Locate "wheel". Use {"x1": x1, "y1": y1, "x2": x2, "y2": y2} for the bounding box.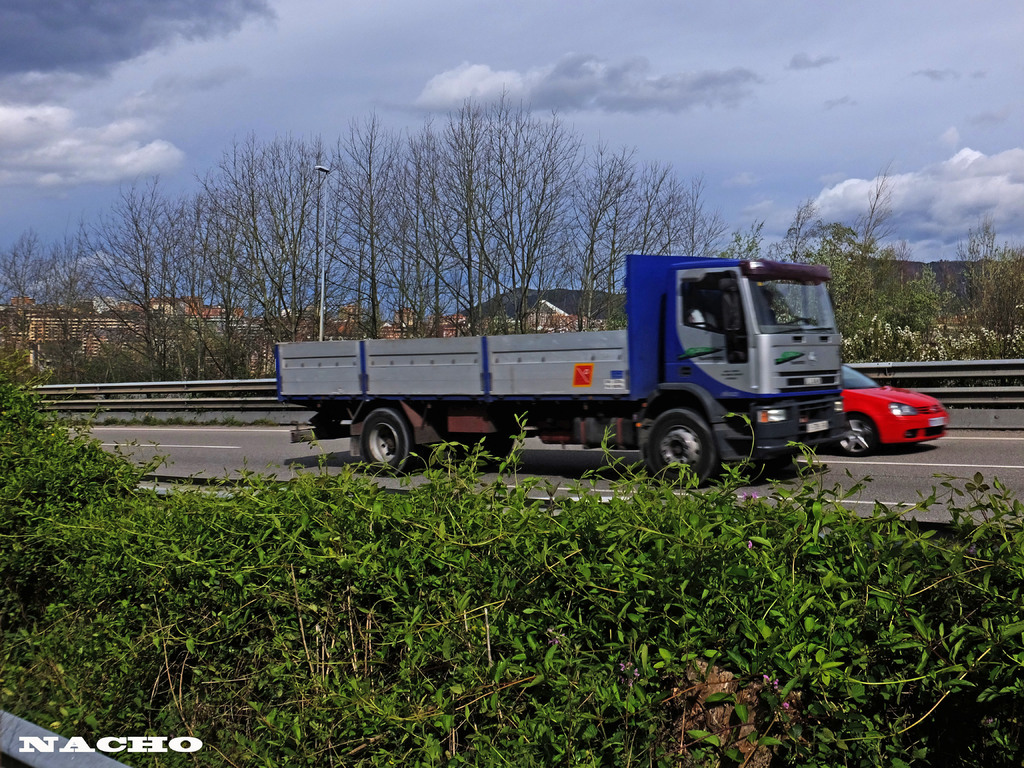
{"x1": 758, "y1": 452, "x2": 797, "y2": 472}.
